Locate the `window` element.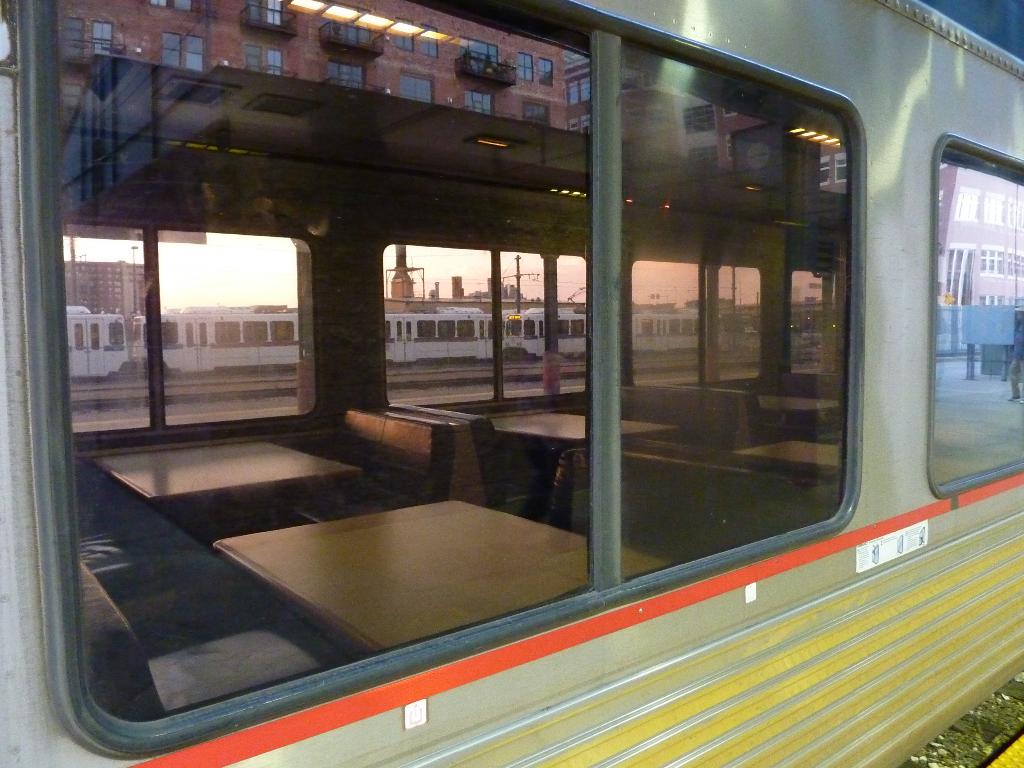
Element bbox: left=93, top=21, right=115, bottom=57.
